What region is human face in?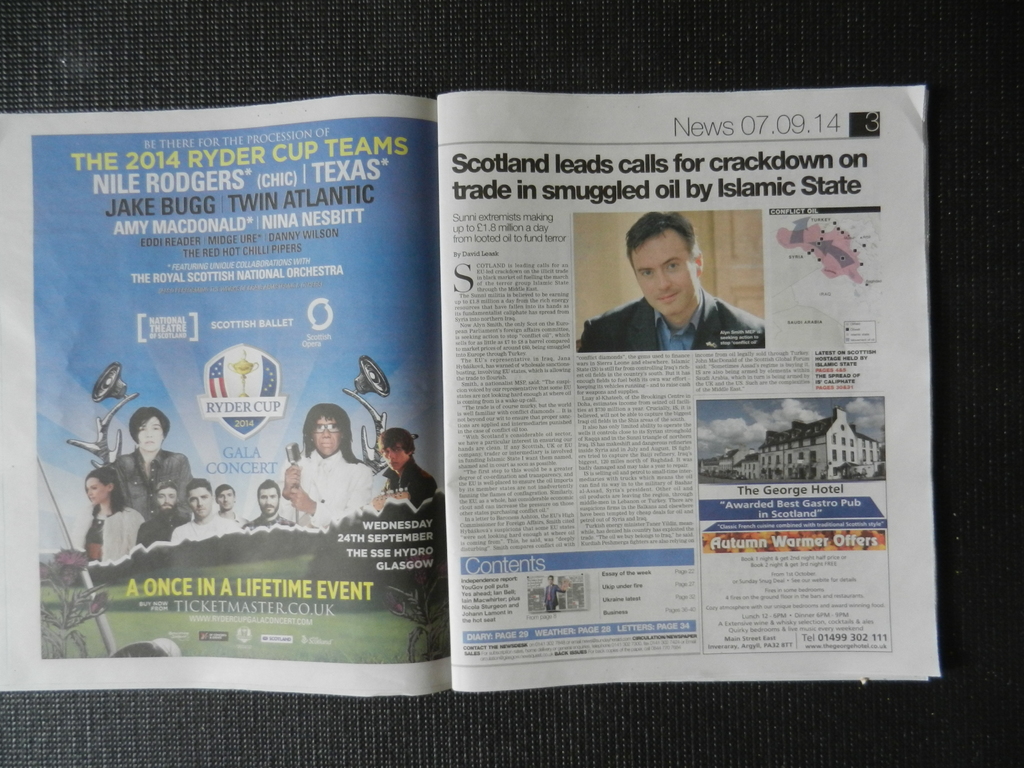
box(312, 414, 339, 458).
